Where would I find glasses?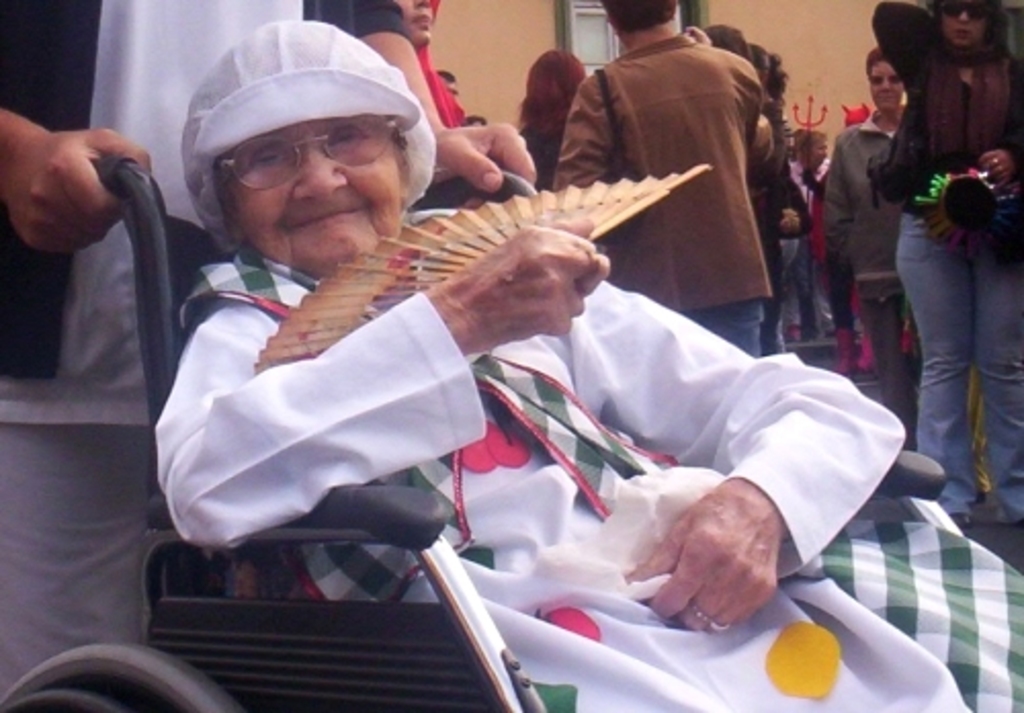
At [215, 111, 406, 201].
